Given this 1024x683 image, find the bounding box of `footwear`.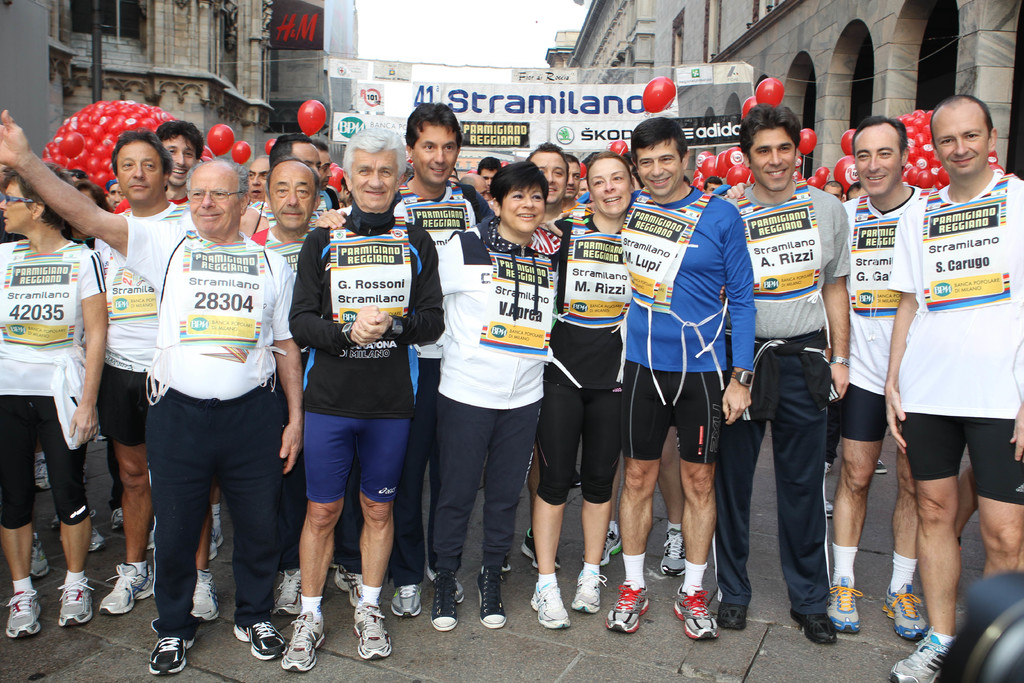
582, 525, 621, 565.
